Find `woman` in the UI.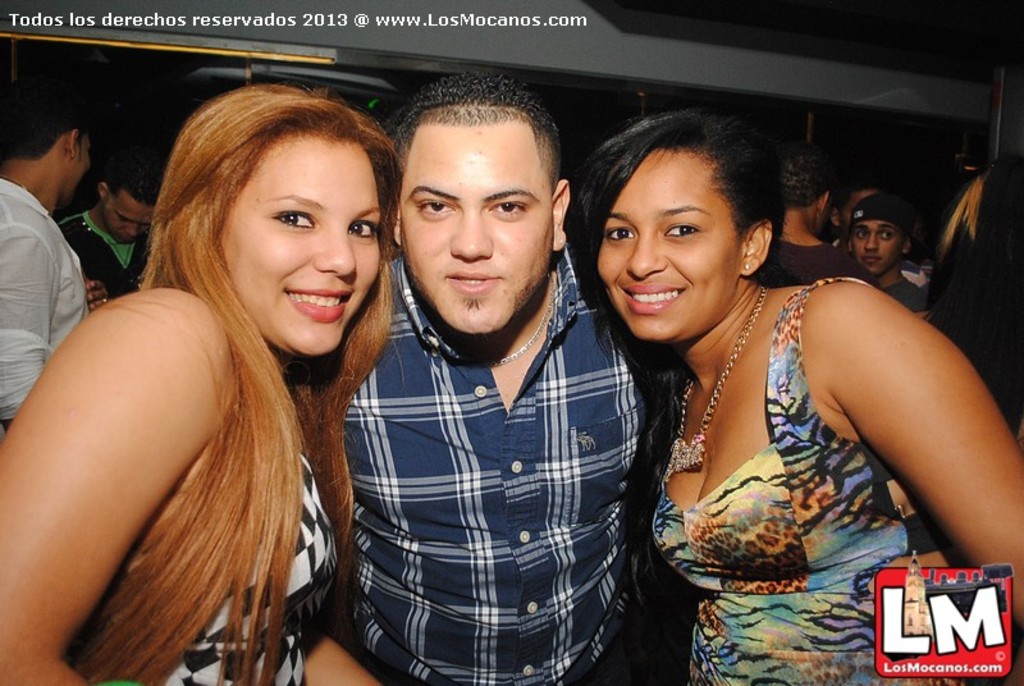
UI element at (x1=31, y1=77, x2=393, y2=685).
